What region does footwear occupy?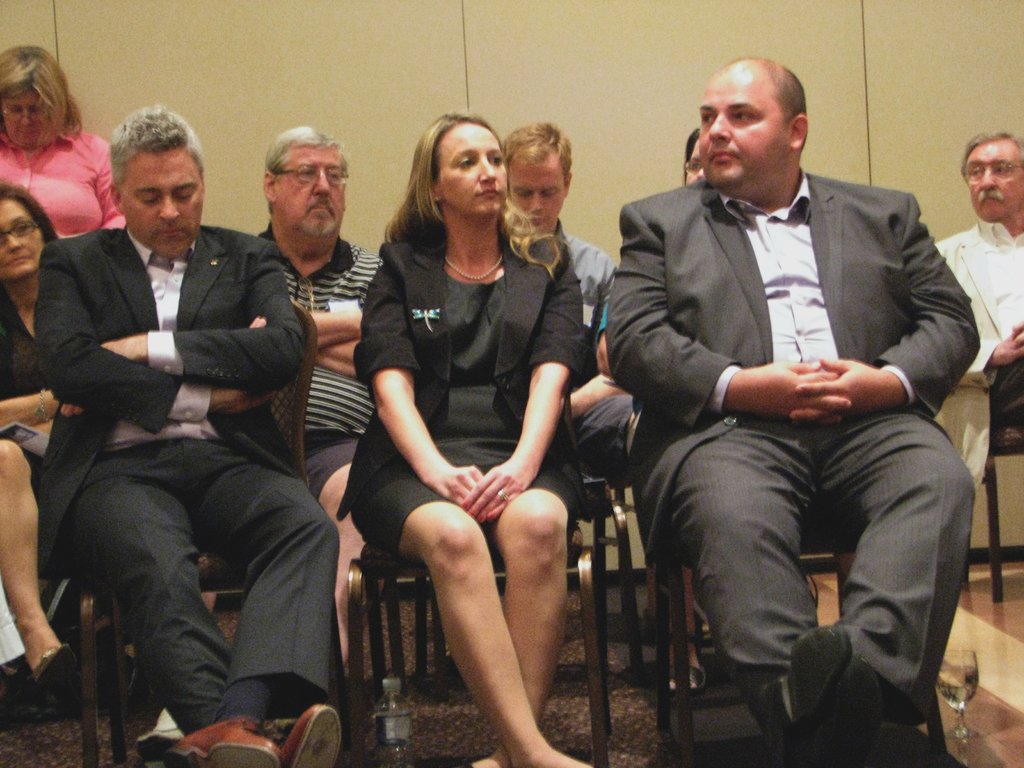
{"left": 779, "top": 659, "right": 909, "bottom": 767}.
